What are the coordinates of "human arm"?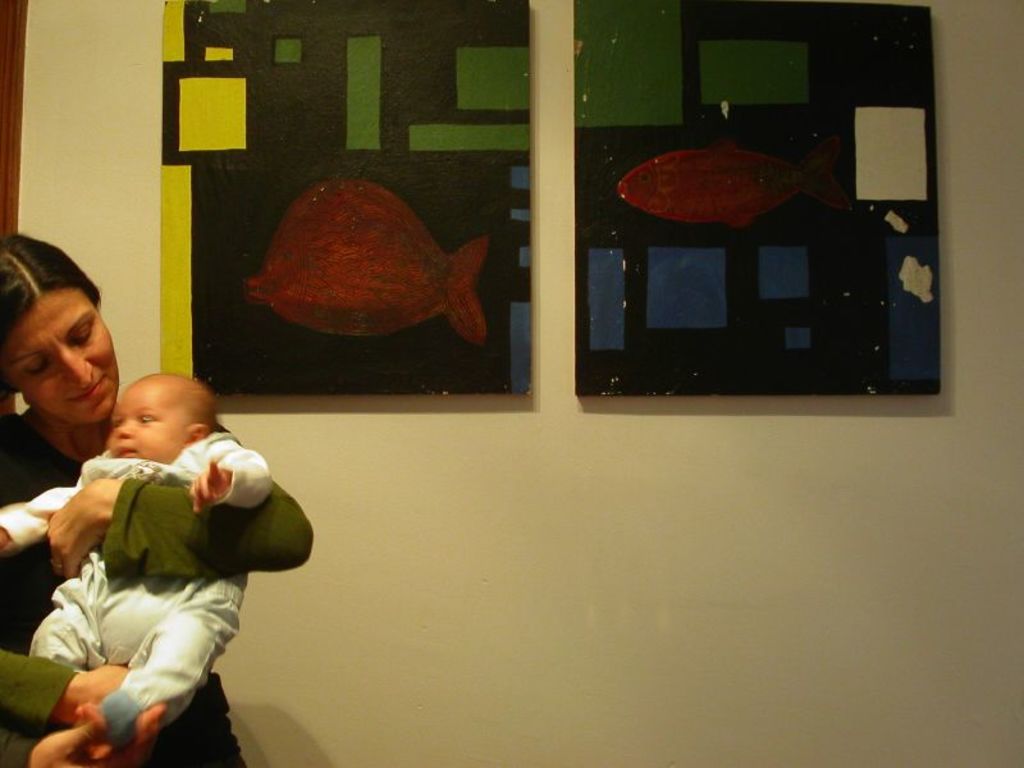
bbox(0, 475, 105, 573).
